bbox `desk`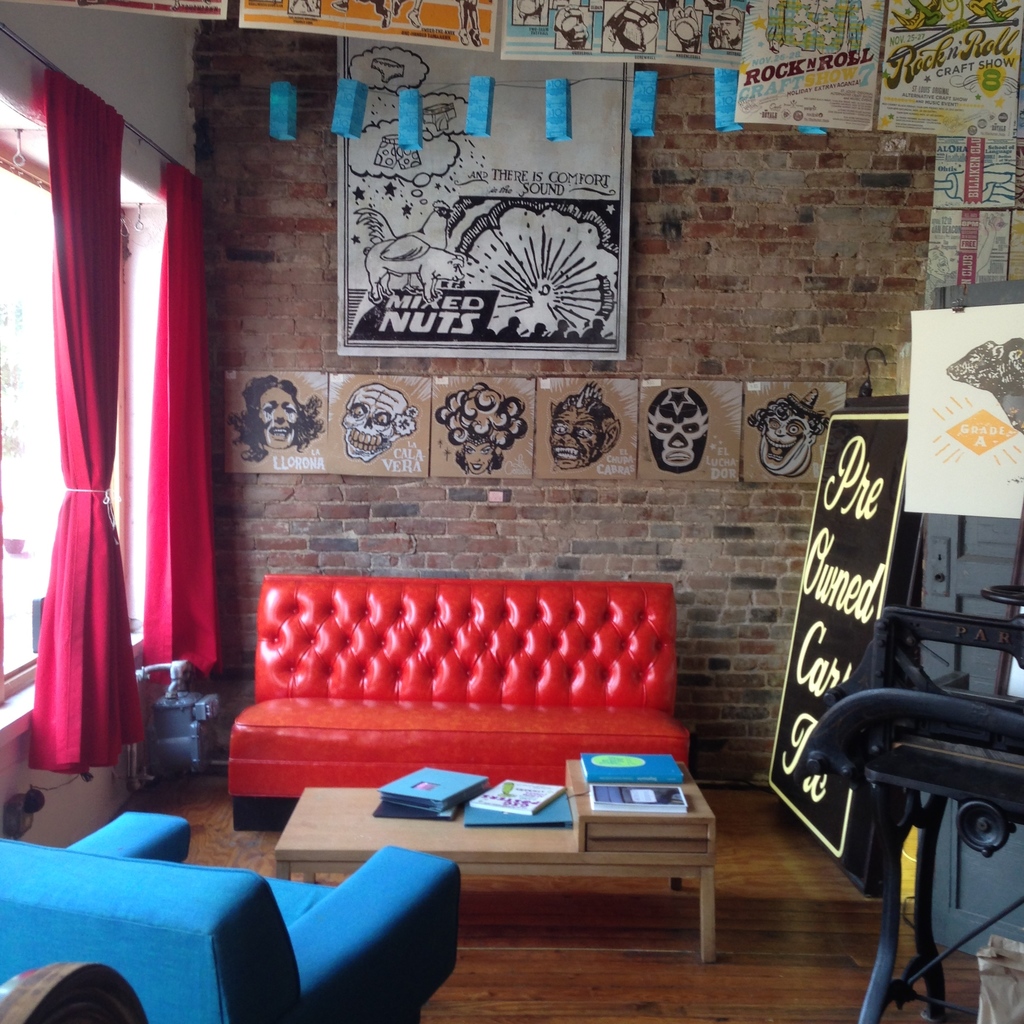
bbox=[280, 747, 733, 959]
